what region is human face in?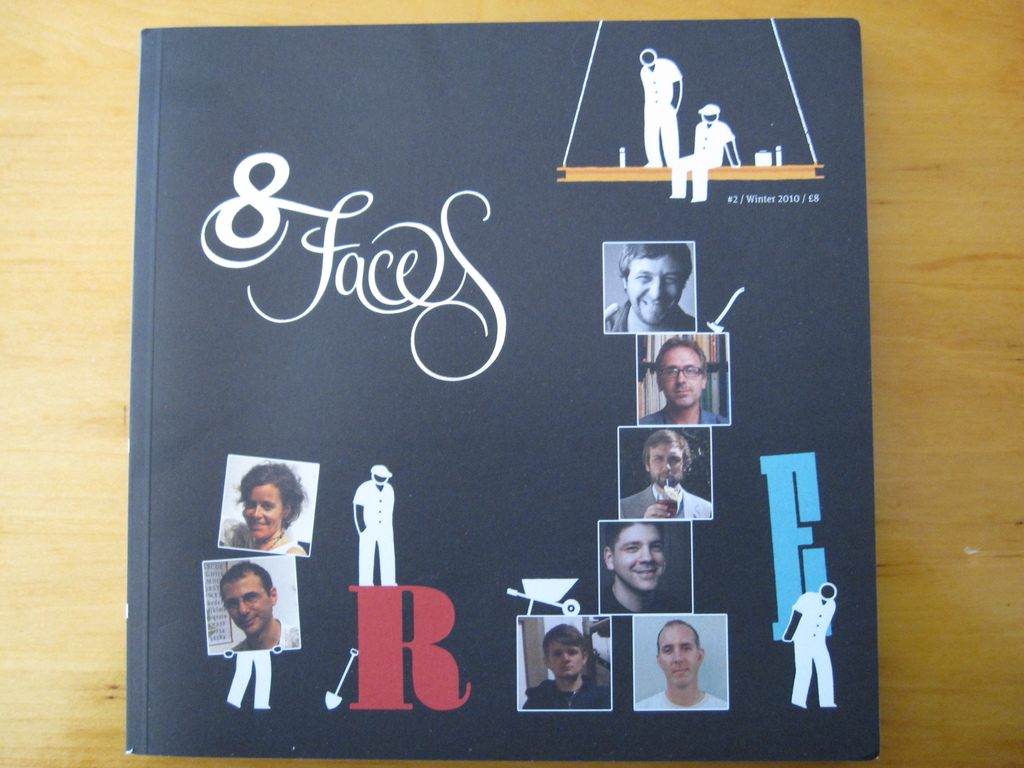
660:621:700:686.
